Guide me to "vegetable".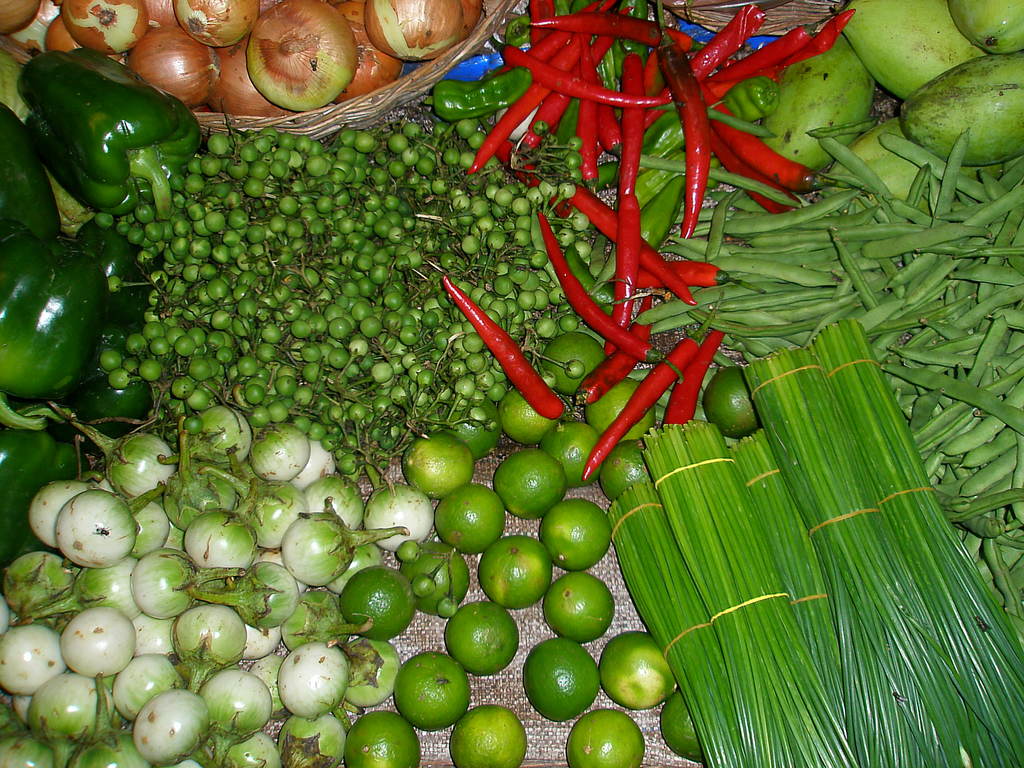
Guidance: box=[708, 13, 835, 81].
